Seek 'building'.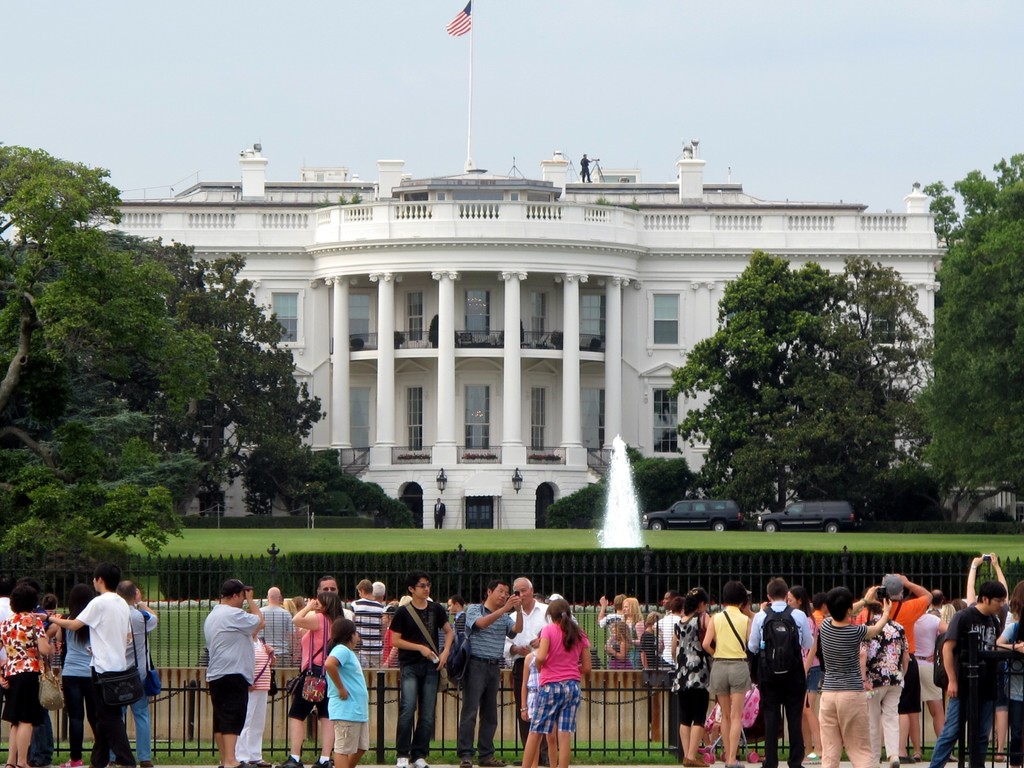
locate(10, 0, 945, 532).
